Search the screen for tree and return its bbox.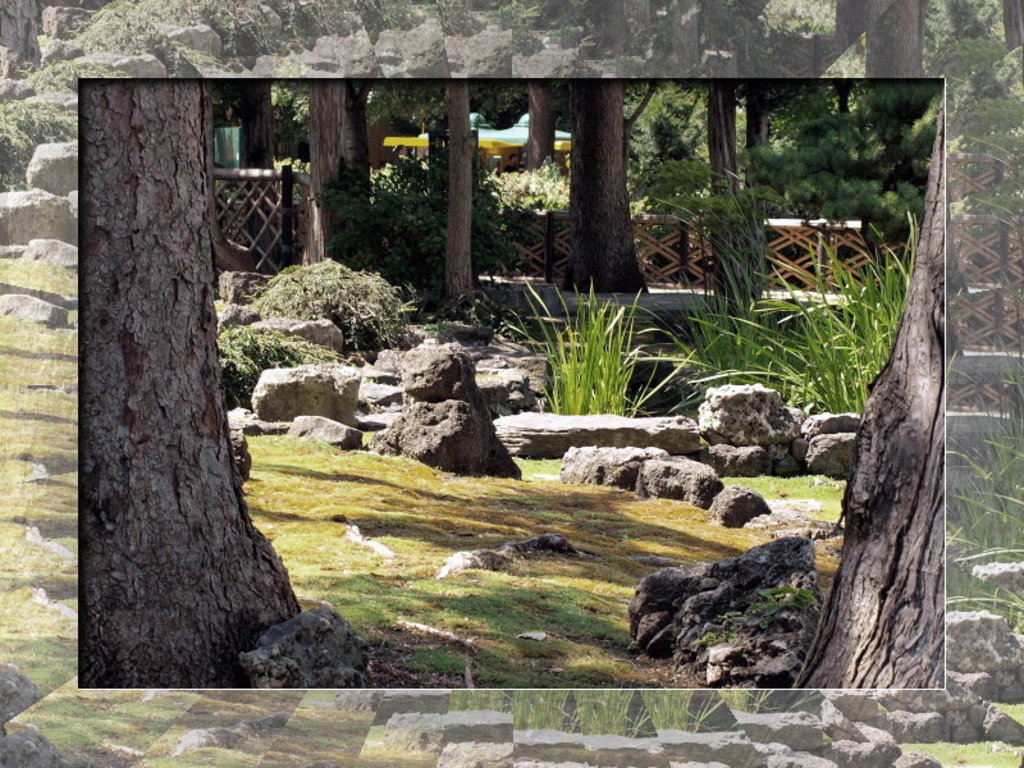
Found: box(439, 69, 476, 334).
